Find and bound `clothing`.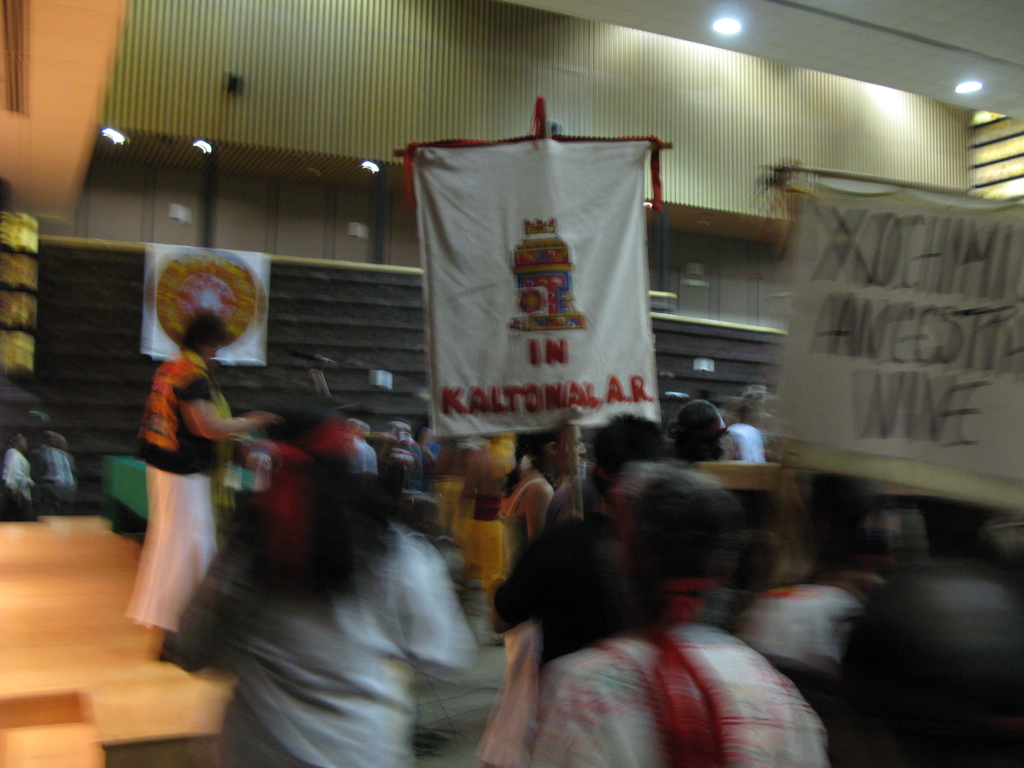
Bound: pyautogui.locateOnScreen(120, 359, 237, 643).
